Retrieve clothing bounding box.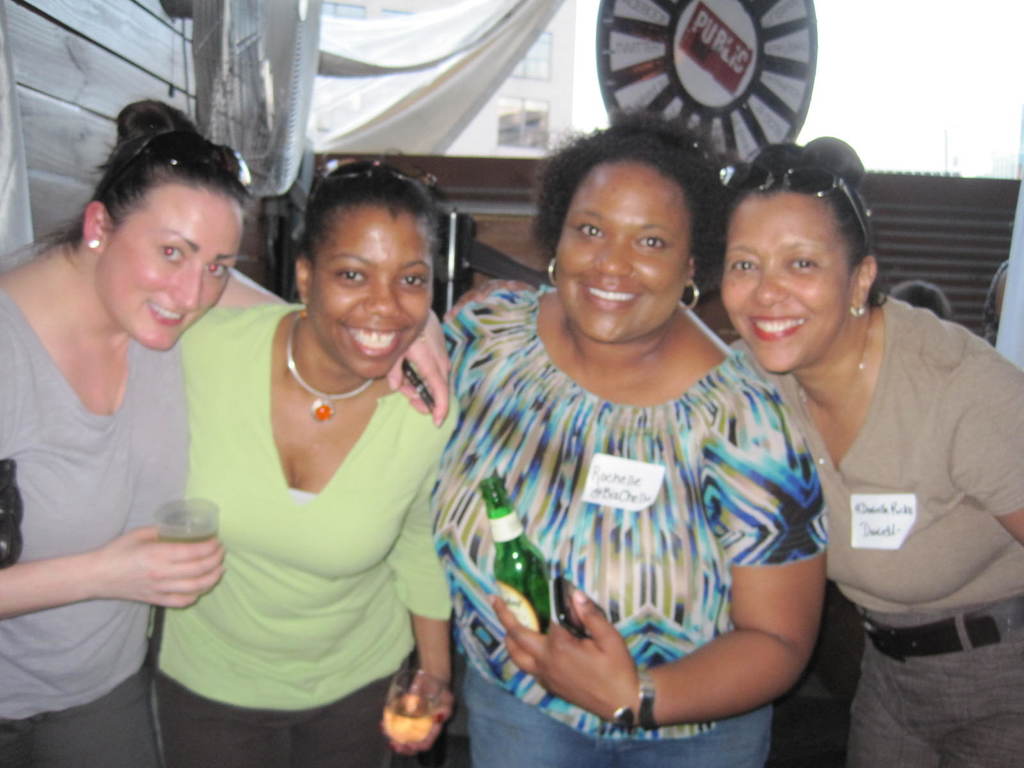
Bounding box: rect(156, 647, 414, 767).
